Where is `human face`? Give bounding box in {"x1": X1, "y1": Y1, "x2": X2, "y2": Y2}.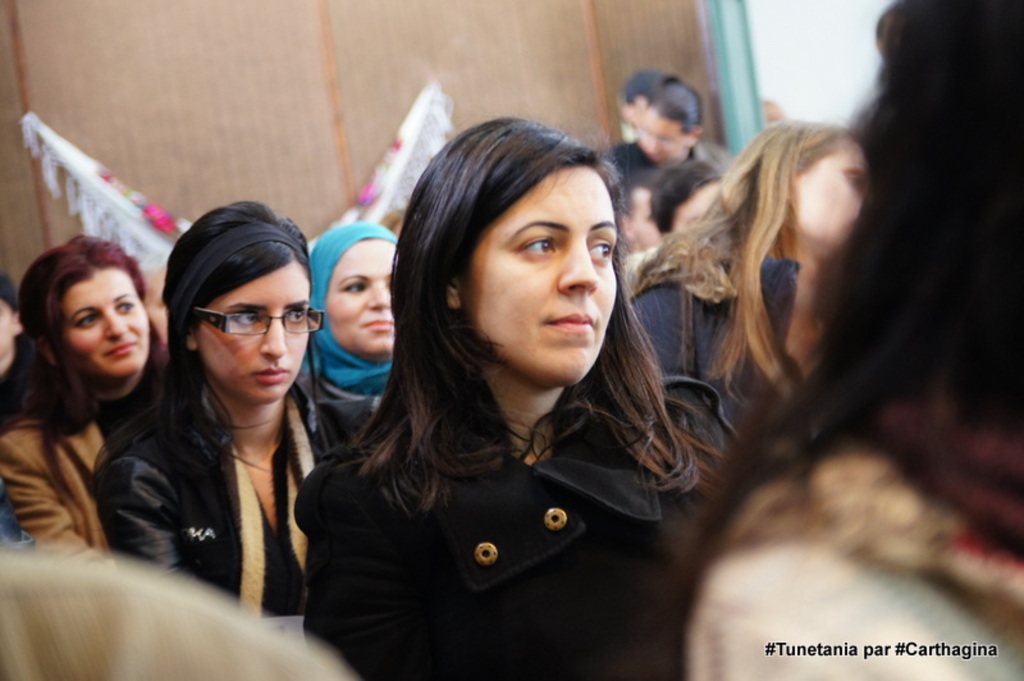
{"x1": 325, "y1": 236, "x2": 399, "y2": 360}.
